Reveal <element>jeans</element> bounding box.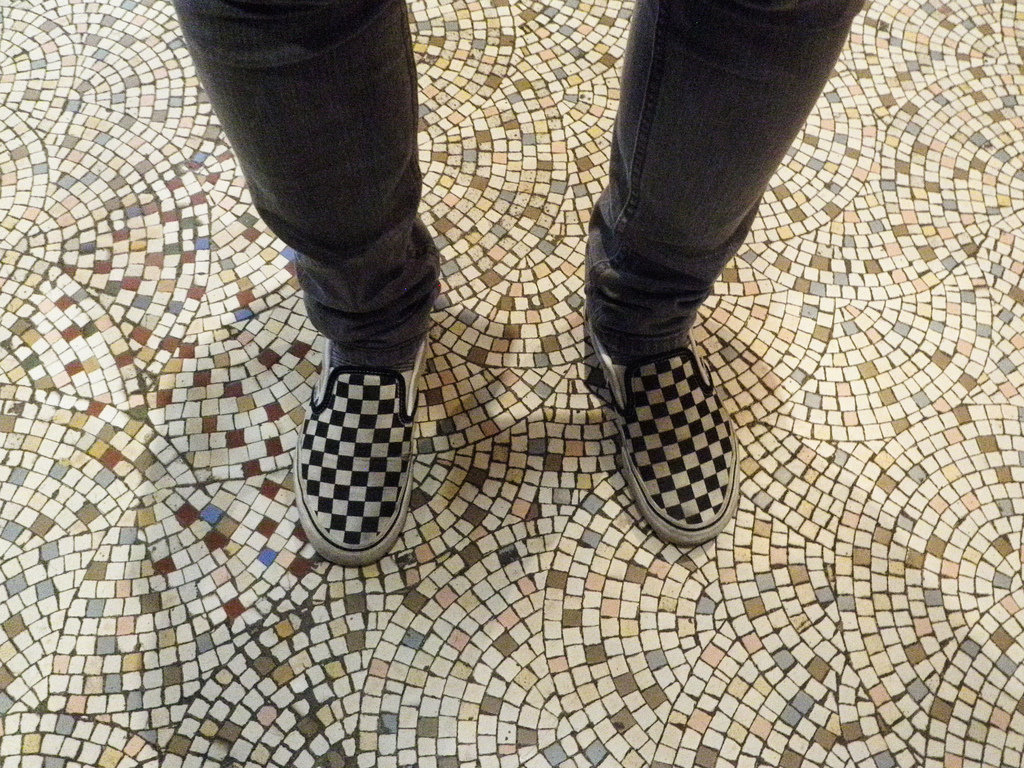
Revealed: Rect(168, 0, 868, 351).
